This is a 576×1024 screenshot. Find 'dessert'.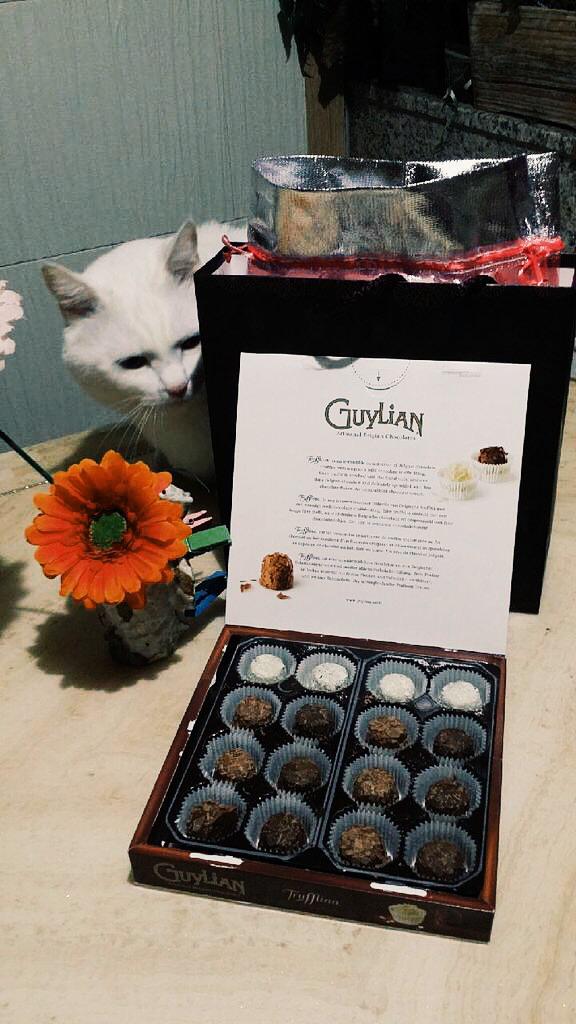
Bounding box: crop(232, 696, 270, 735).
